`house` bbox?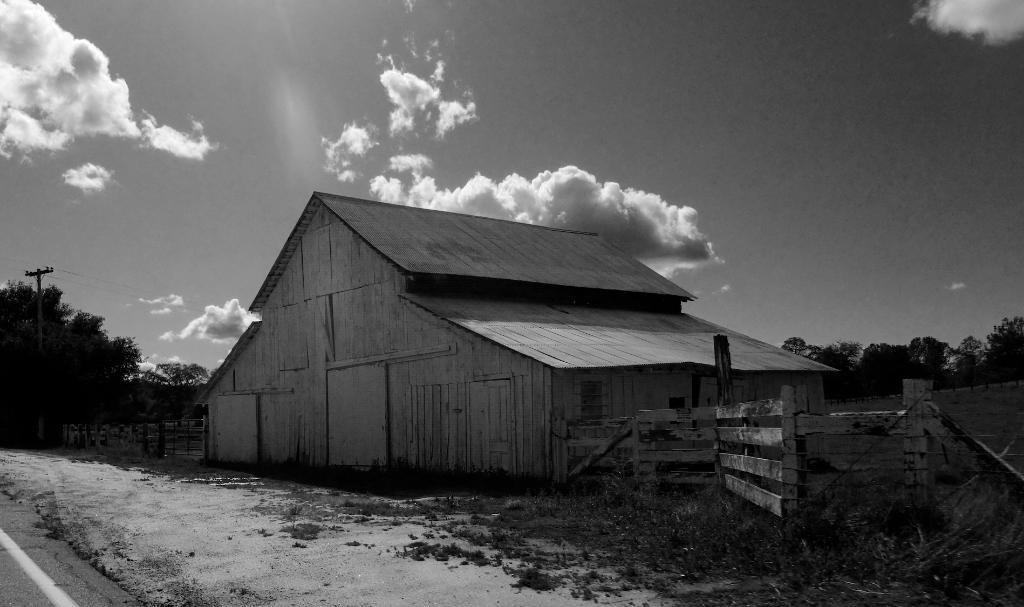
(237,176,803,506)
